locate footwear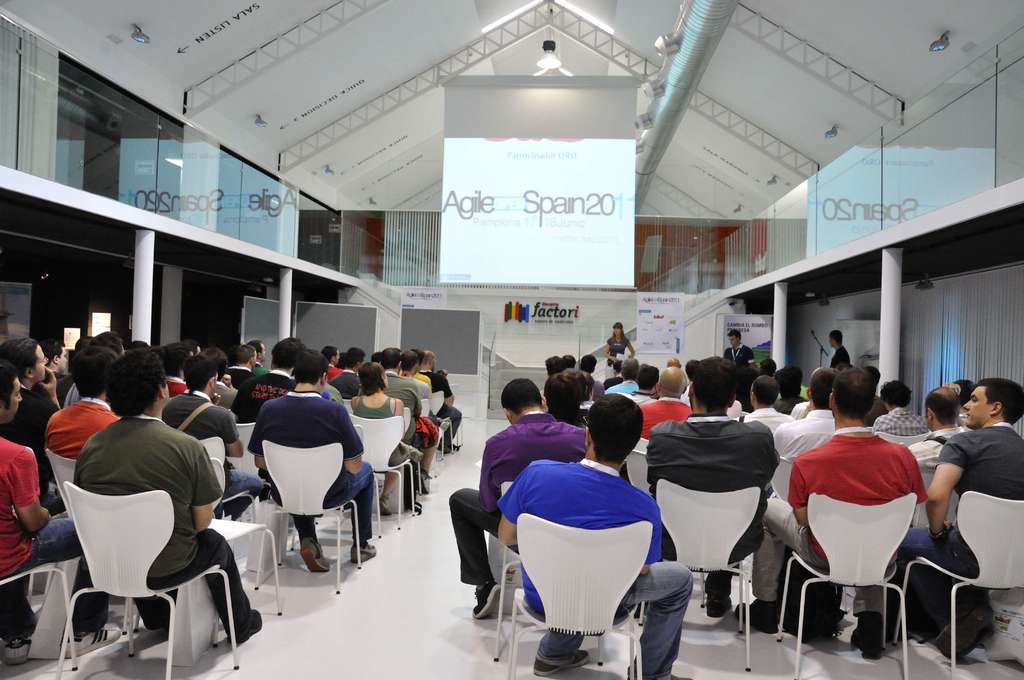
locate(378, 491, 391, 520)
